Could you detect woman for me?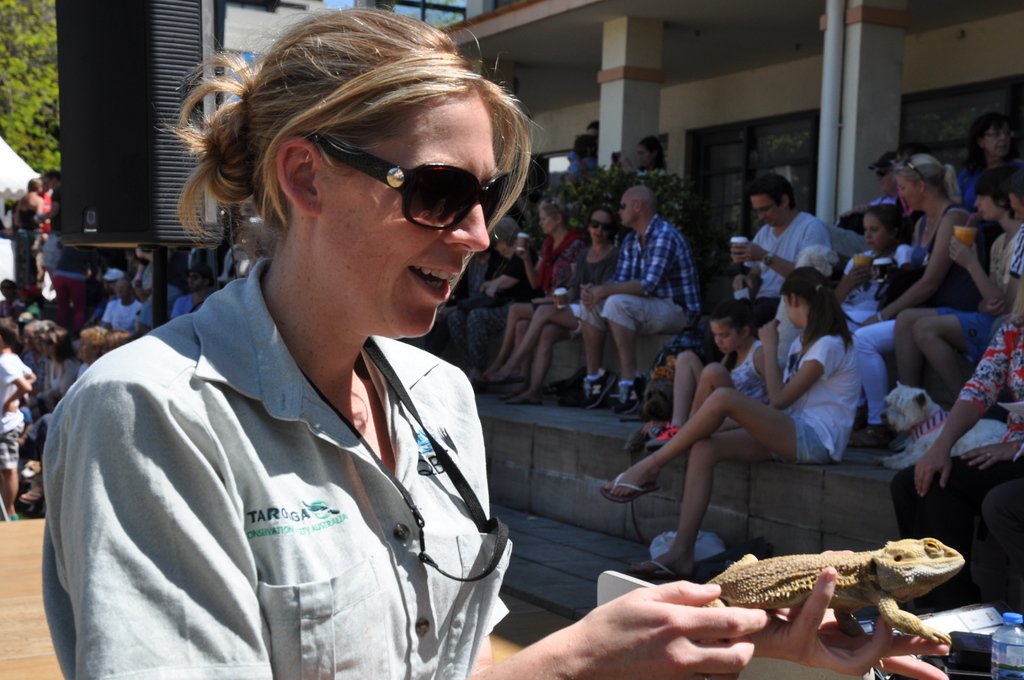
Detection result: 452 219 530 373.
